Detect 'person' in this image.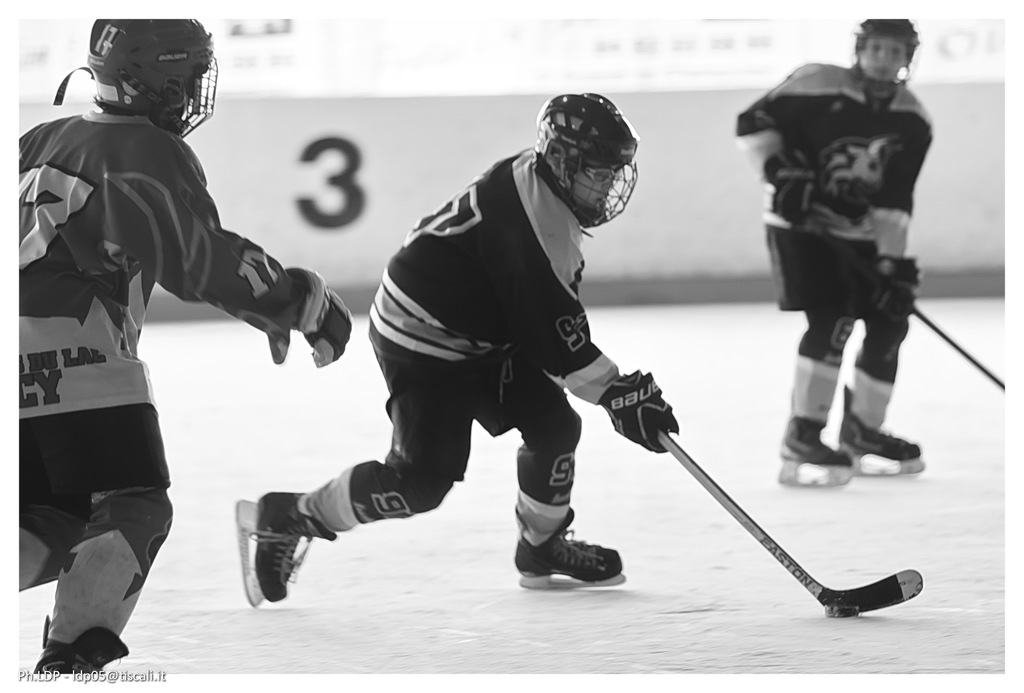
Detection: left=248, top=88, right=681, bottom=610.
